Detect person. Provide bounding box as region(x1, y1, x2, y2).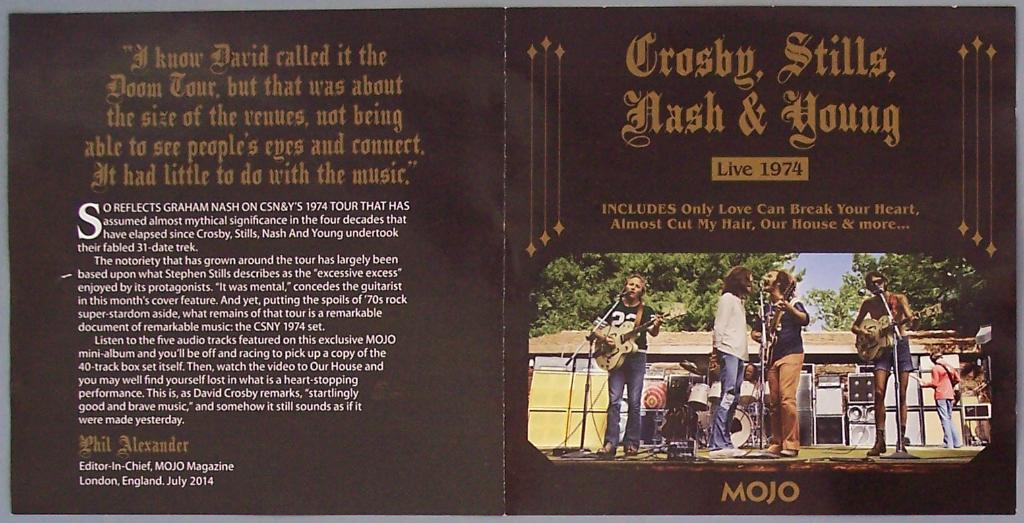
region(849, 269, 917, 458).
